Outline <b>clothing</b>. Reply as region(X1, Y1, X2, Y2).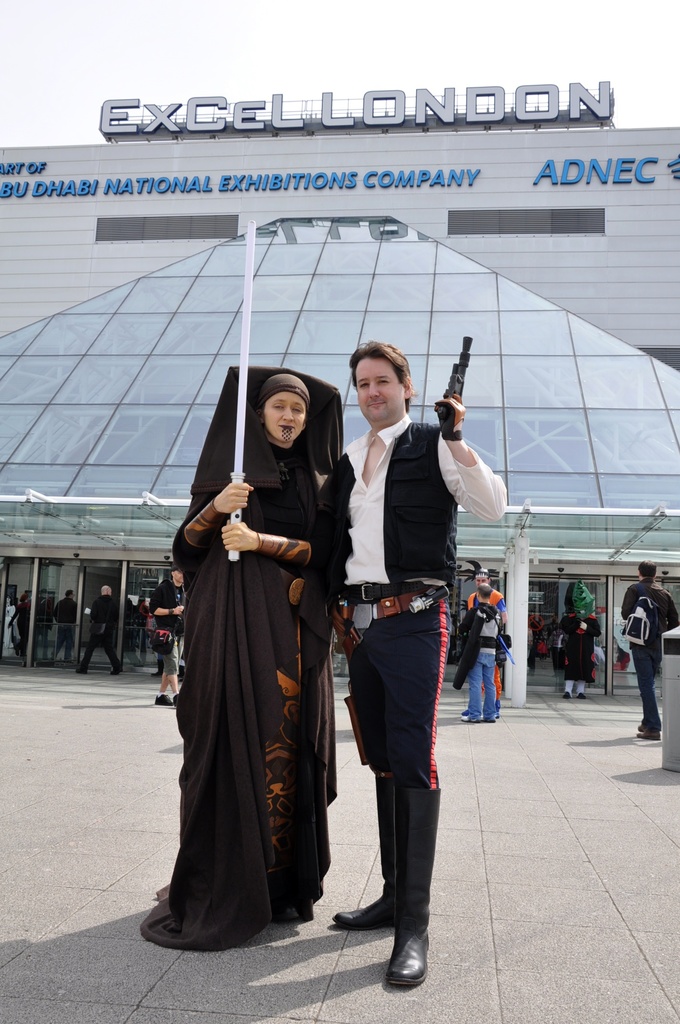
region(160, 328, 351, 931).
